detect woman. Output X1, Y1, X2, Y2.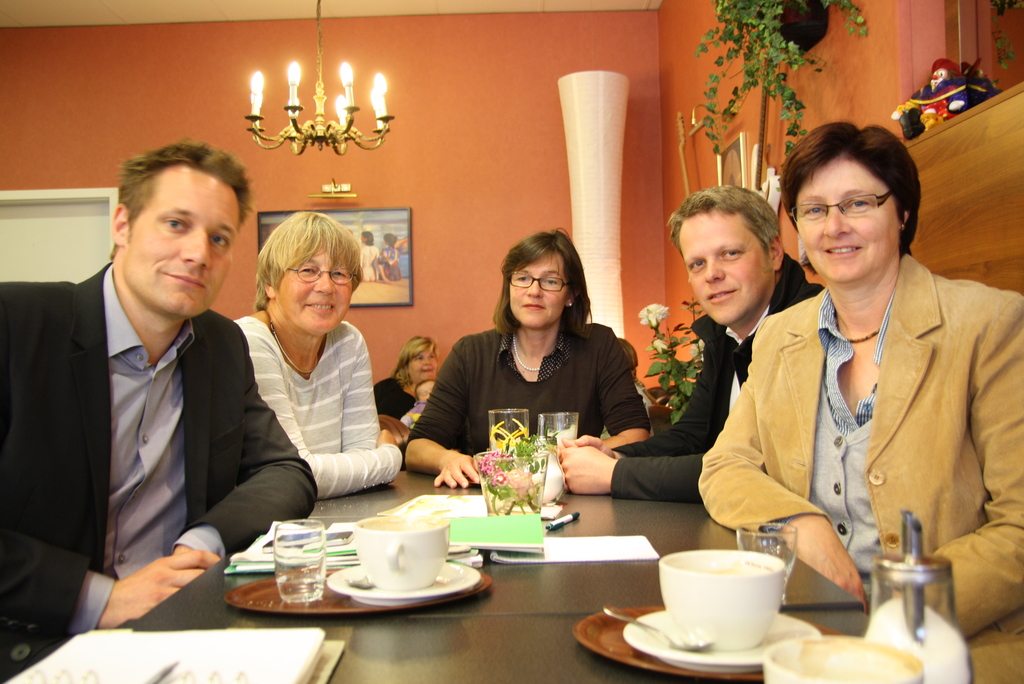
228, 210, 396, 510.
